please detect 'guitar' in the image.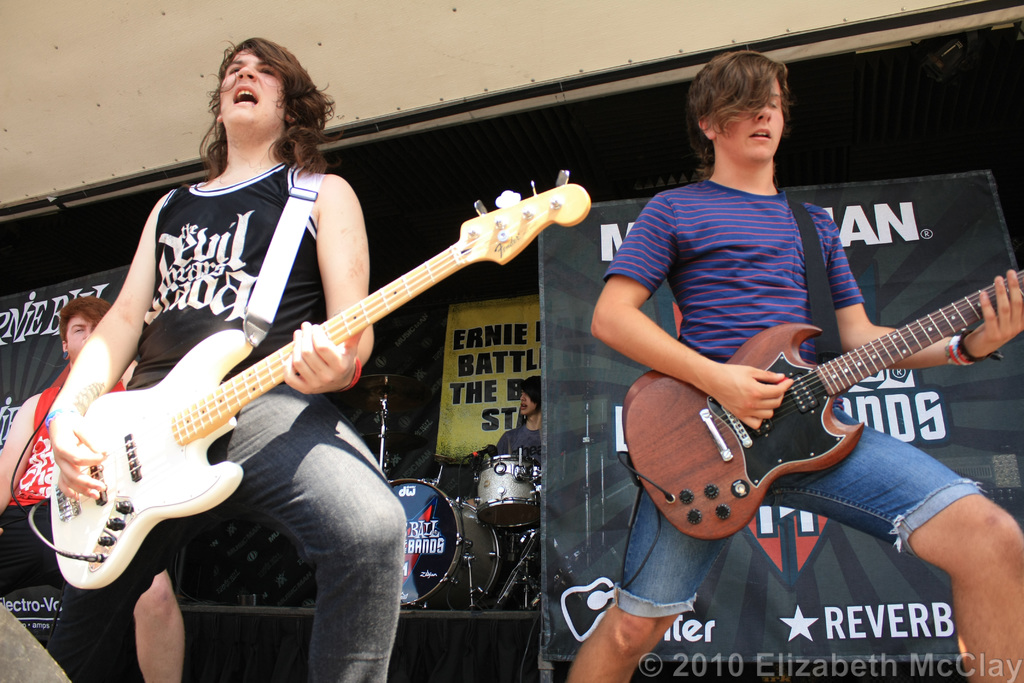
BBox(52, 168, 594, 589).
